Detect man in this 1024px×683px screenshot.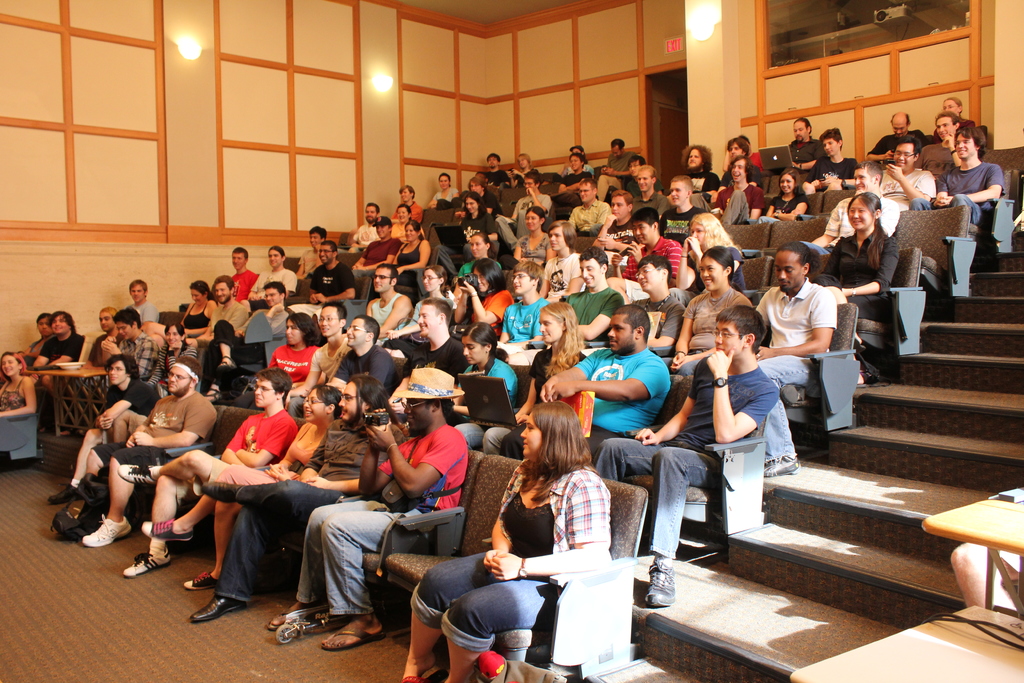
Detection: BBox(629, 163, 671, 226).
